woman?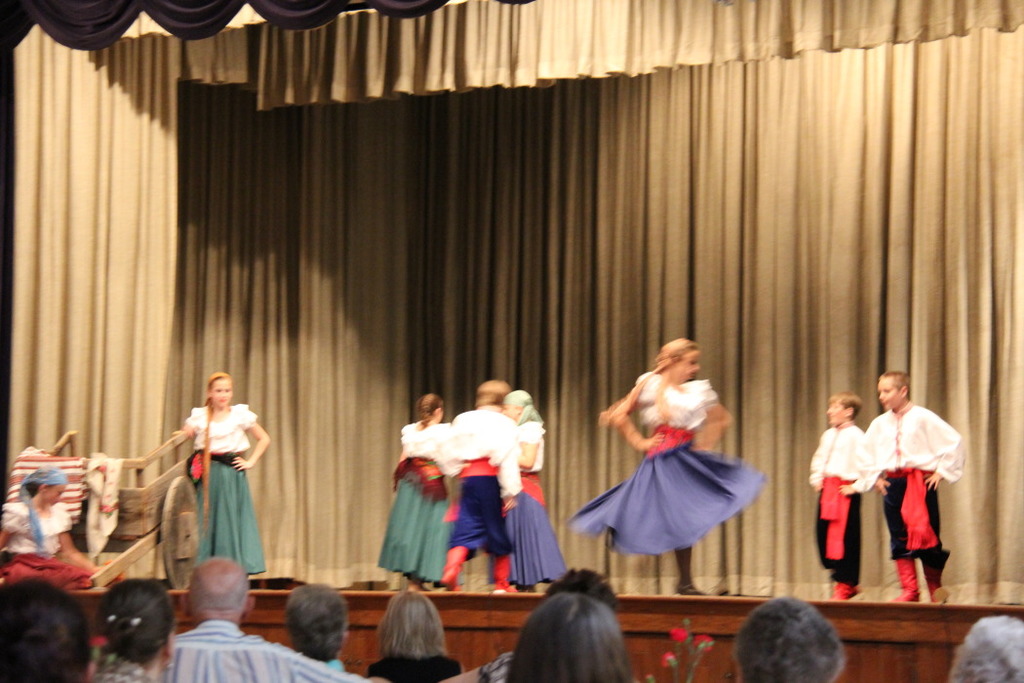
locate(494, 385, 574, 598)
